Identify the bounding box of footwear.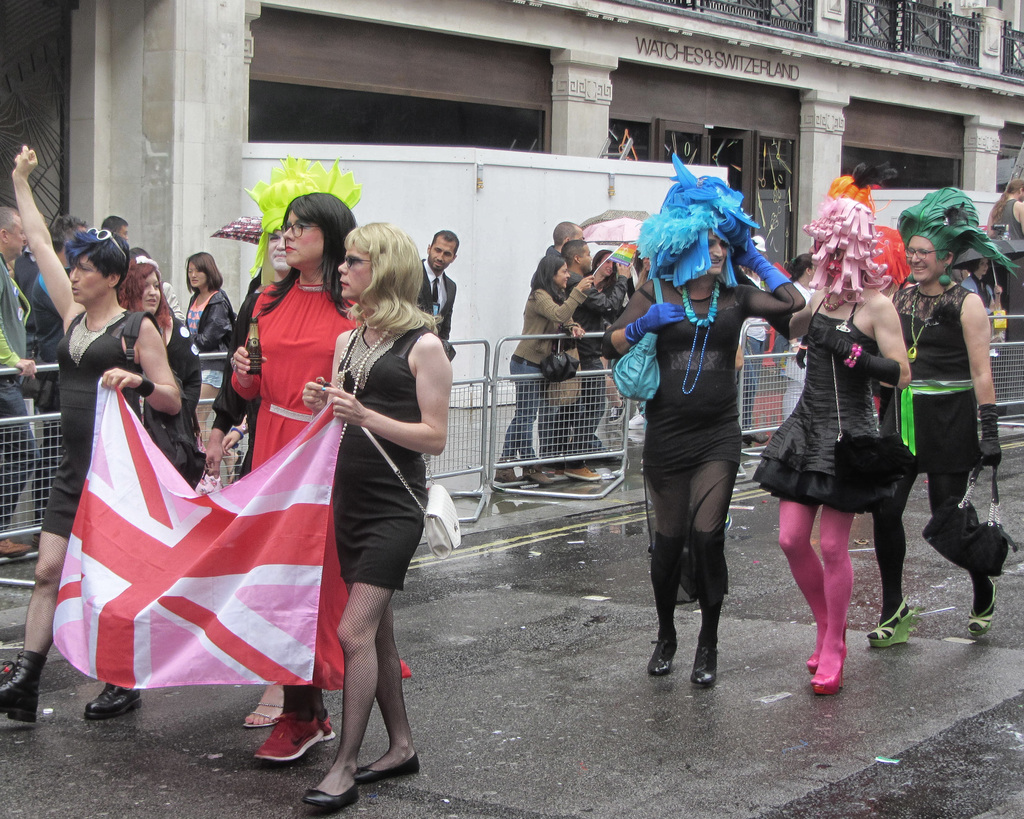
detection(869, 596, 911, 642).
